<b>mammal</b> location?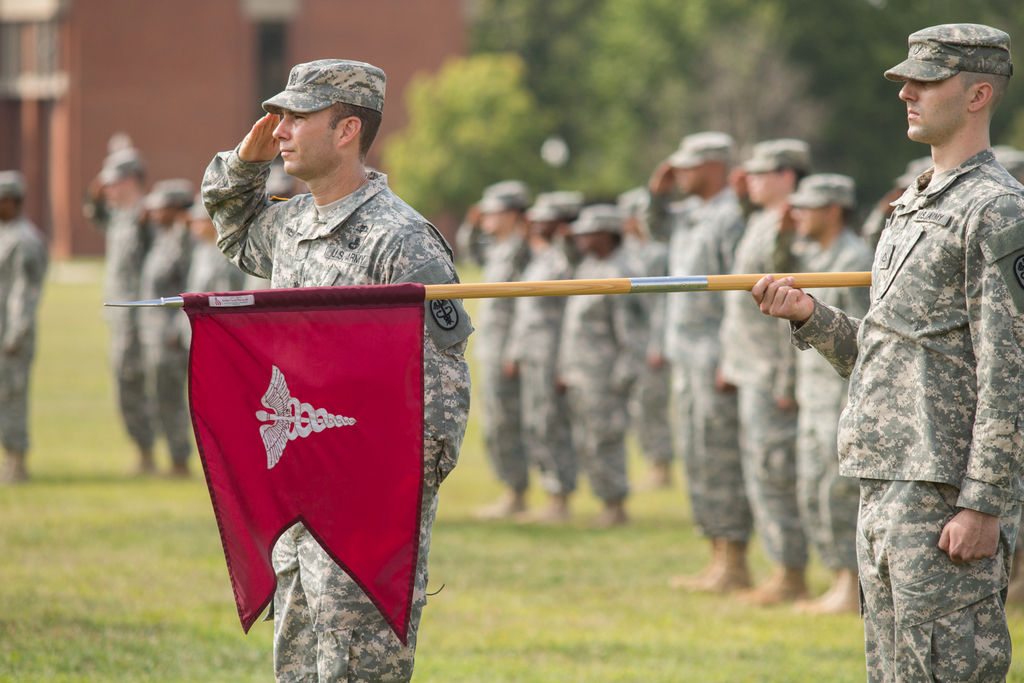
pyautogui.locateOnScreen(78, 147, 147, 483)
